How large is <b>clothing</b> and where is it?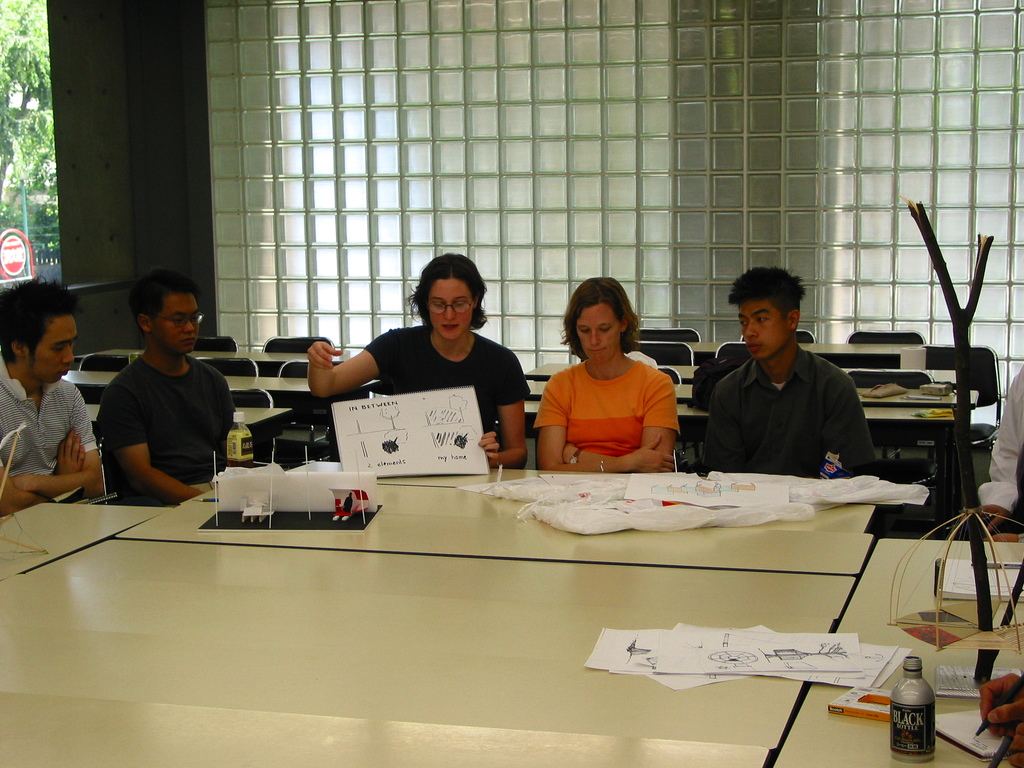
Bounding box: 532/337/689/470.
